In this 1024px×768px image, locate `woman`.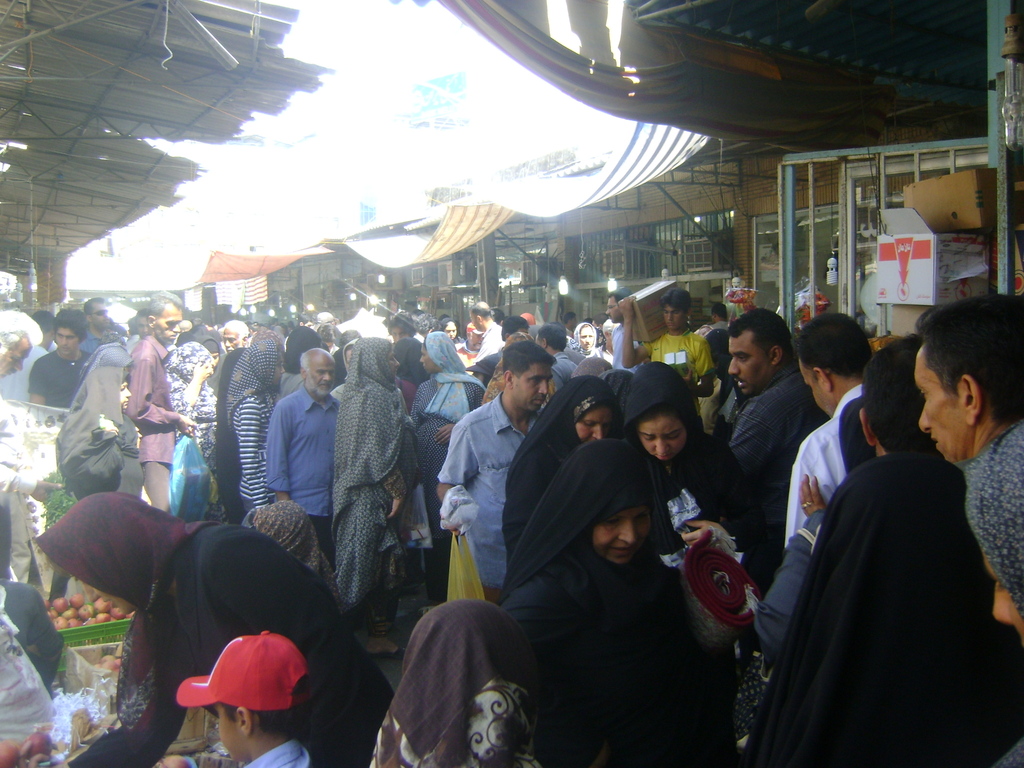
Bounding box: x1=155, y1=342, x2=225, y2=514.
